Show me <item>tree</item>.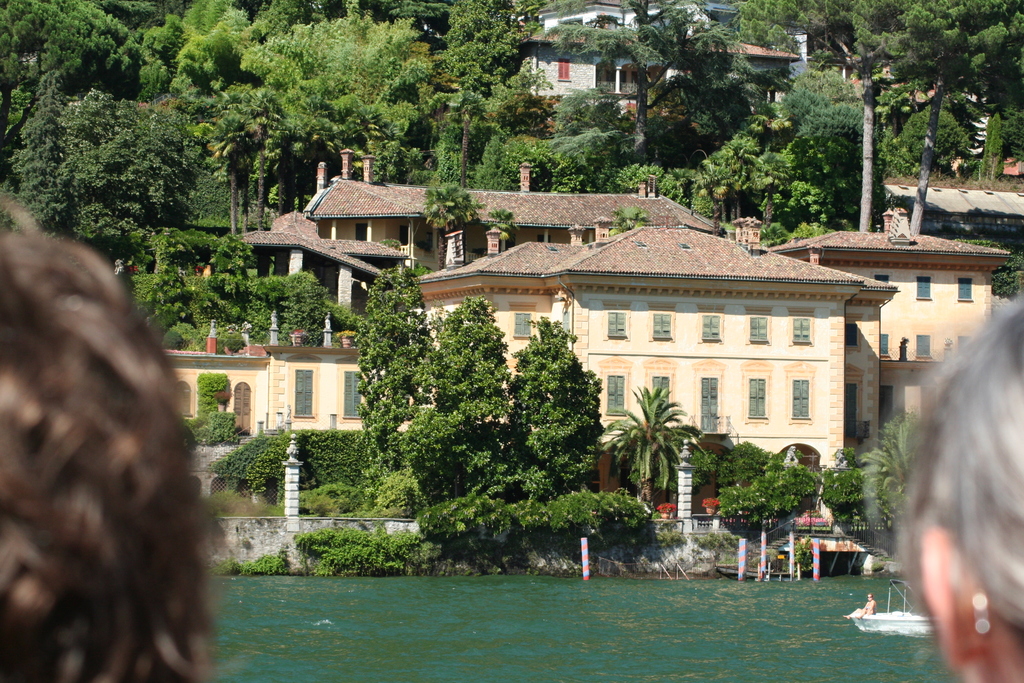
<item>tree</item> is here: [x1=608, y1=204, x2=645, y2=236].
